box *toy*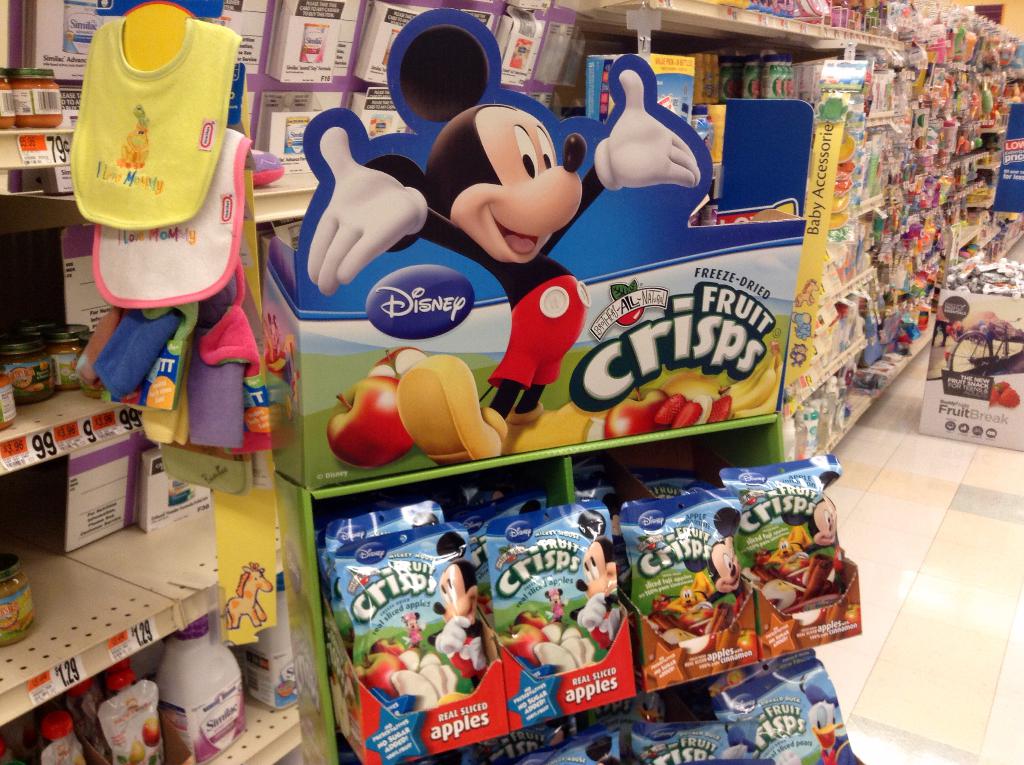
<box>794,669,864,764</box>
